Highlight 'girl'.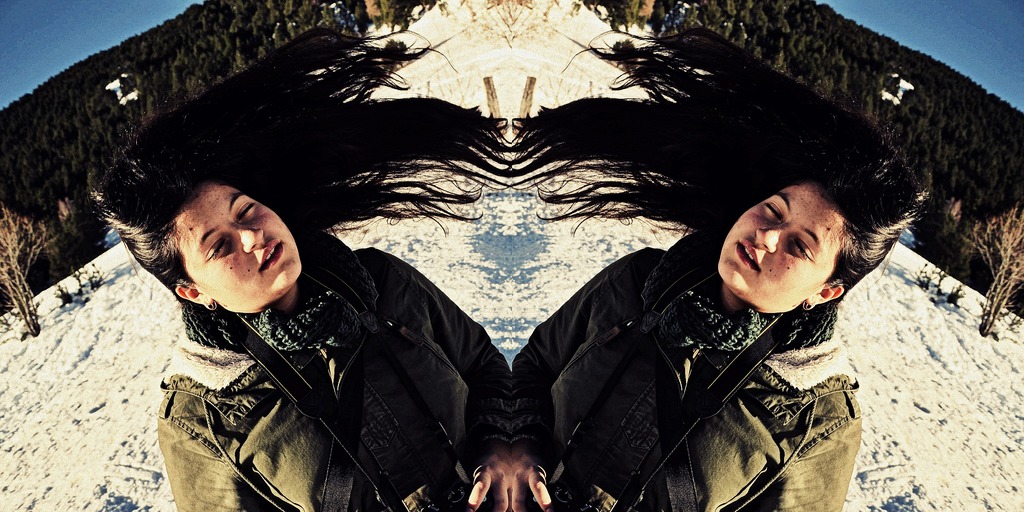
Highlighted region: [left=84, top=164, right=538, bottom=511].
